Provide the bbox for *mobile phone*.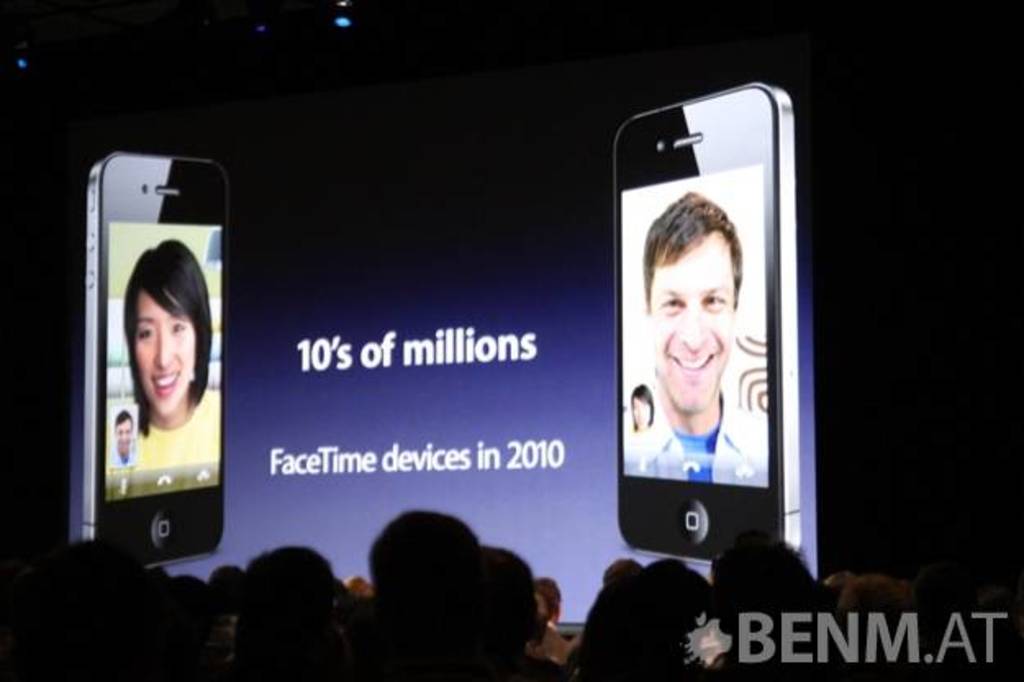
603,84,803,554.
